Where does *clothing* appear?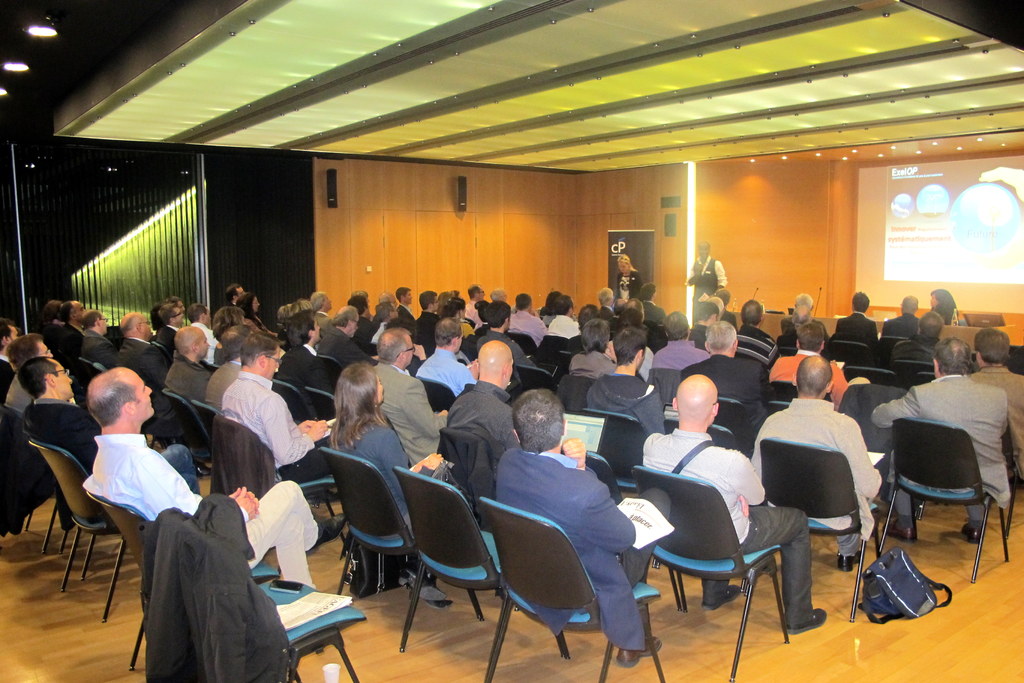
Appears at 876:311:917:347.
